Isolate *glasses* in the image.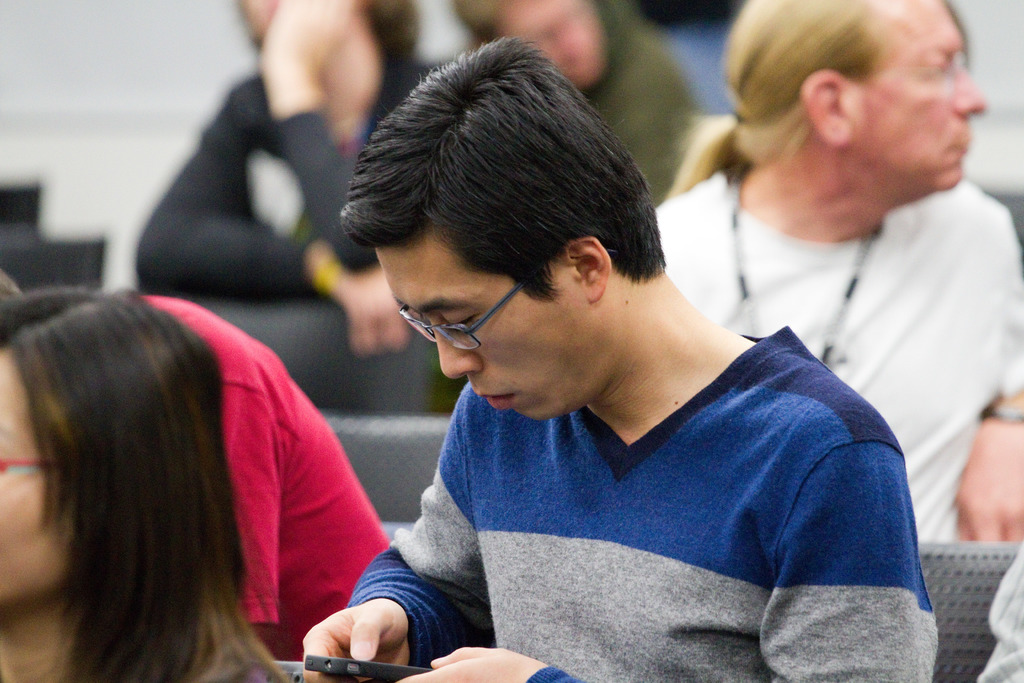
Isolated region: <region>397, 300, 521, 356</region>.
